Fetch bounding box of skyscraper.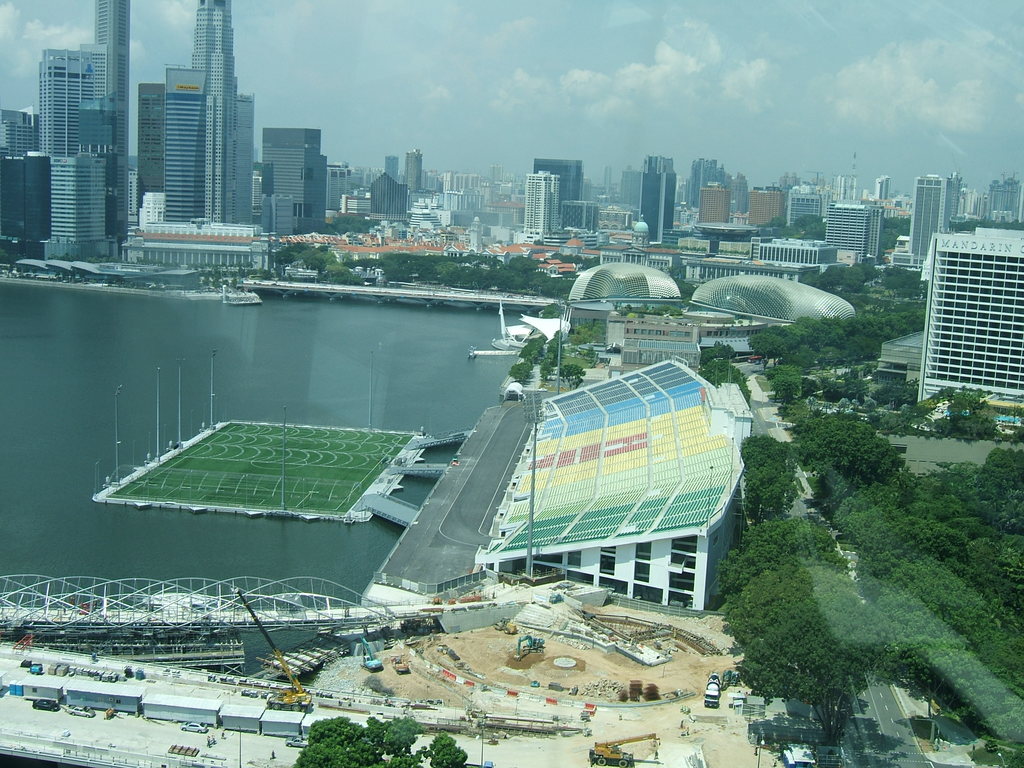
Bbox: box=[904, 168, 943, 265].
